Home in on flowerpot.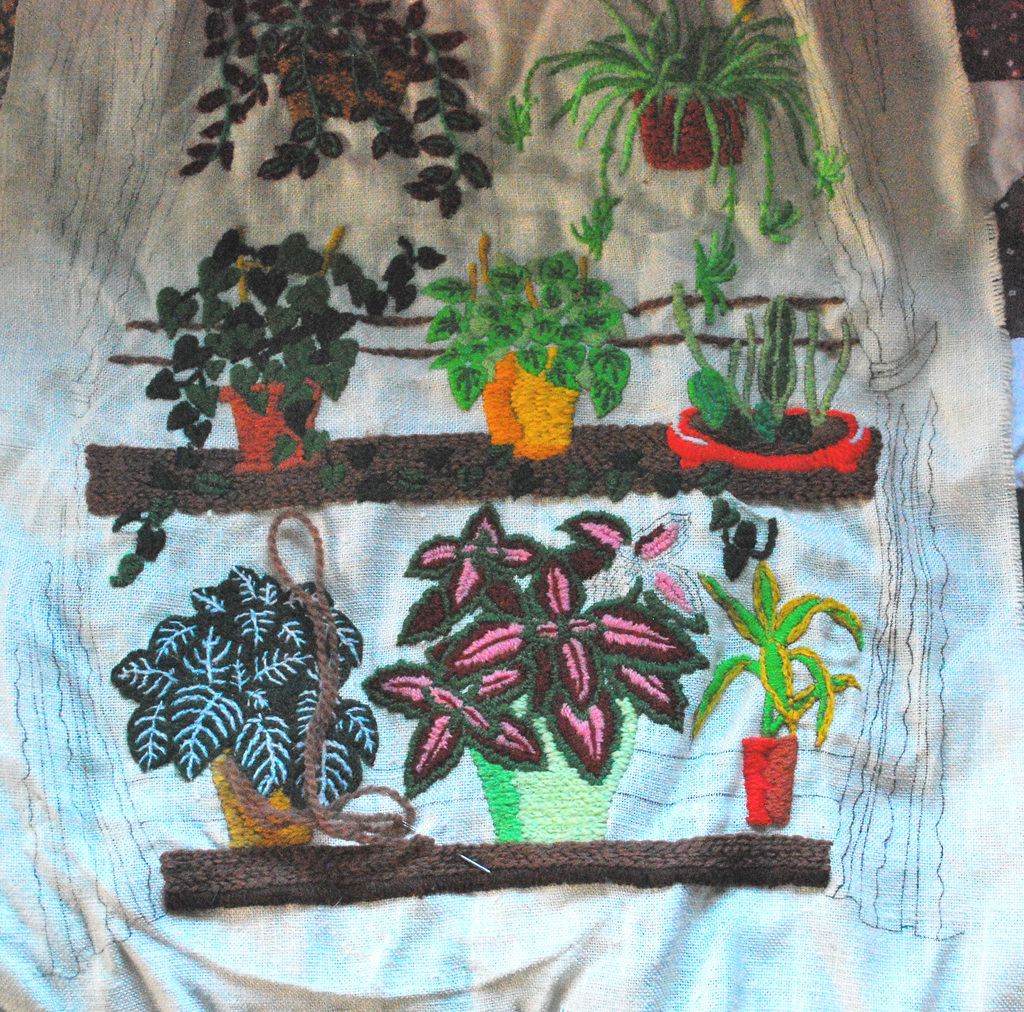
Homed in at <bbox>477, 352, 524, 445</bbox>.
